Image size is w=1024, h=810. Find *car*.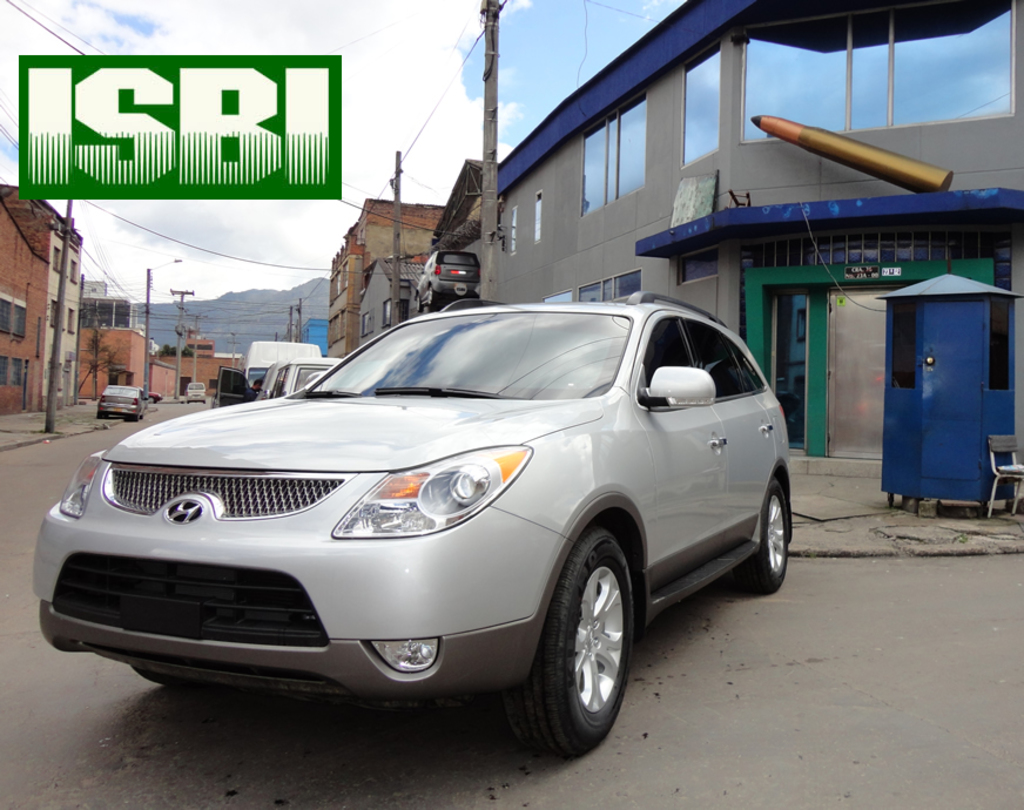
BBox(137, 387, 163, 404).
